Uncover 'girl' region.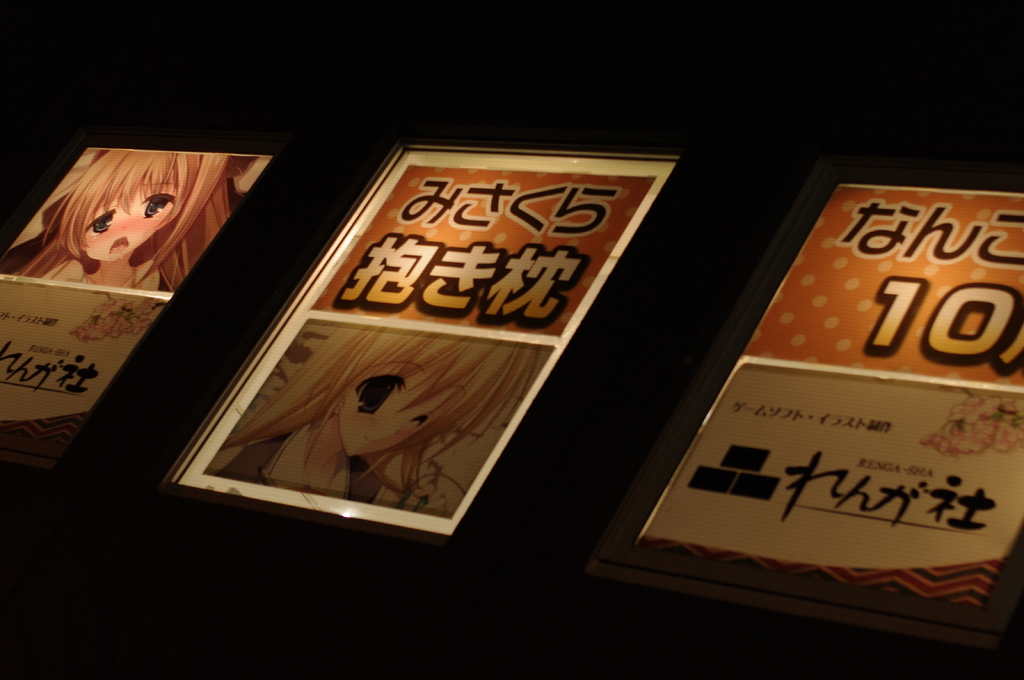
Uncovered: 12/139/241/312.
